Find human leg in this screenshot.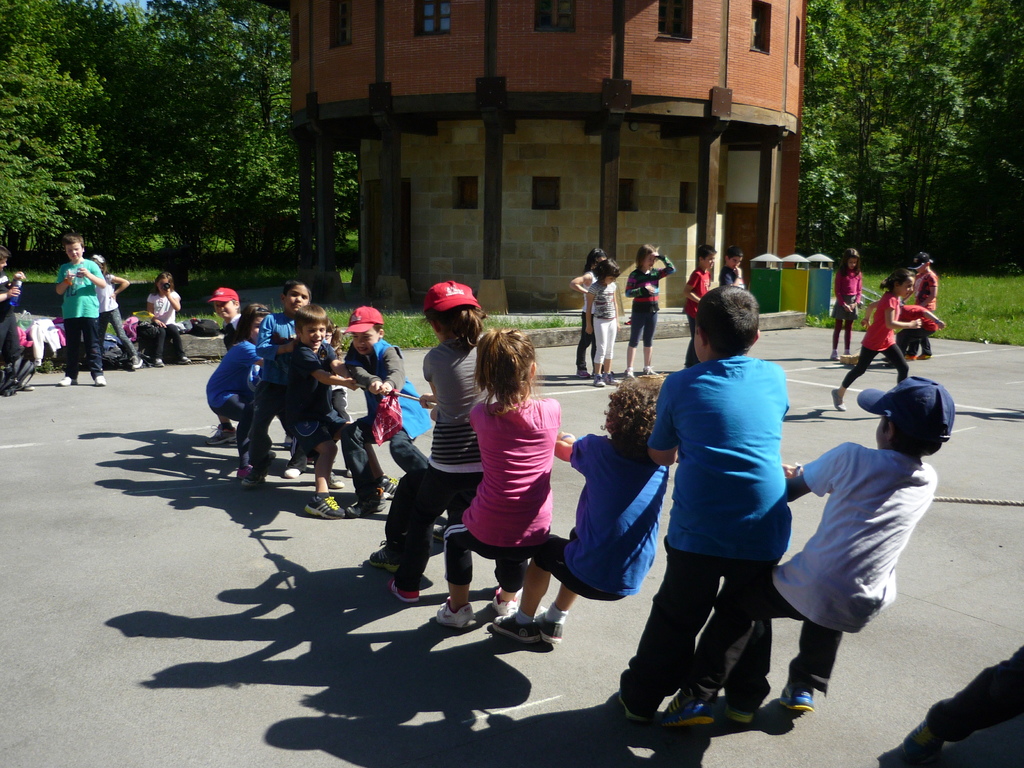
The bounding box for human leg is region(782, 612, 852, 711).
